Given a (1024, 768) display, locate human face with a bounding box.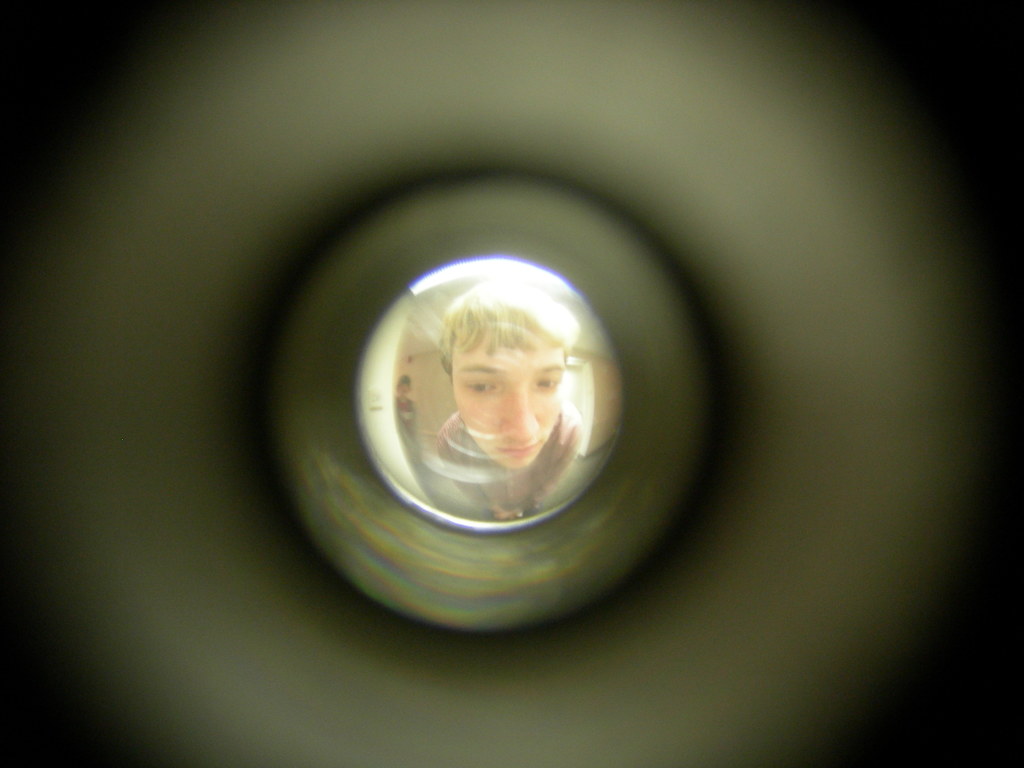
Located: BBox(451, 327, 566, 469).
